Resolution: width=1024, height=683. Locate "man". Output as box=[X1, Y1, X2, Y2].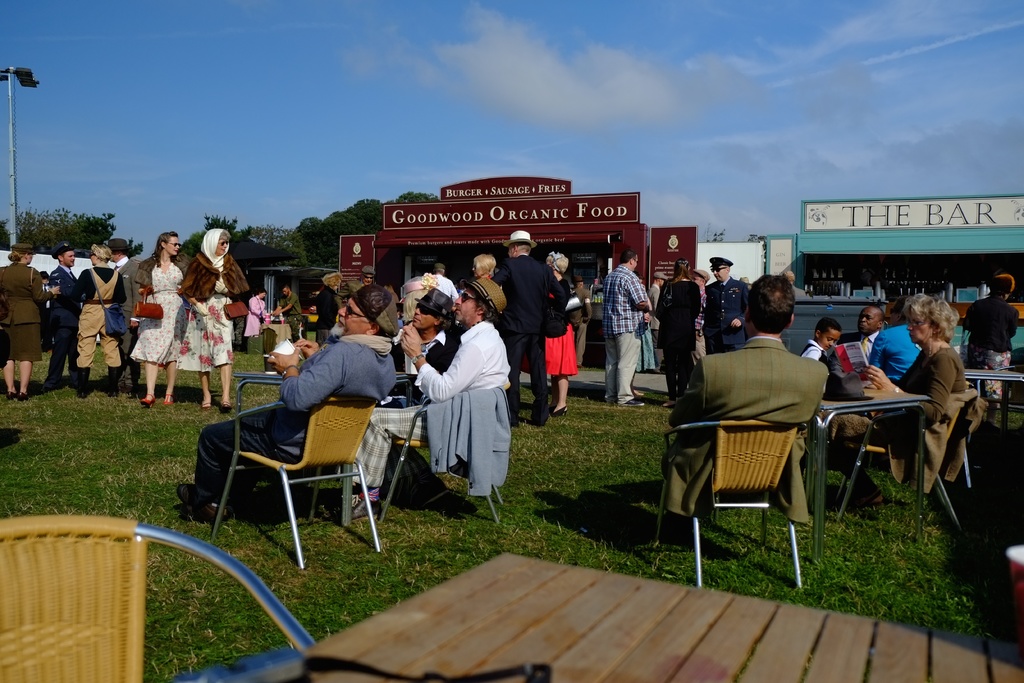
box=[703, 256, 749, 355].
